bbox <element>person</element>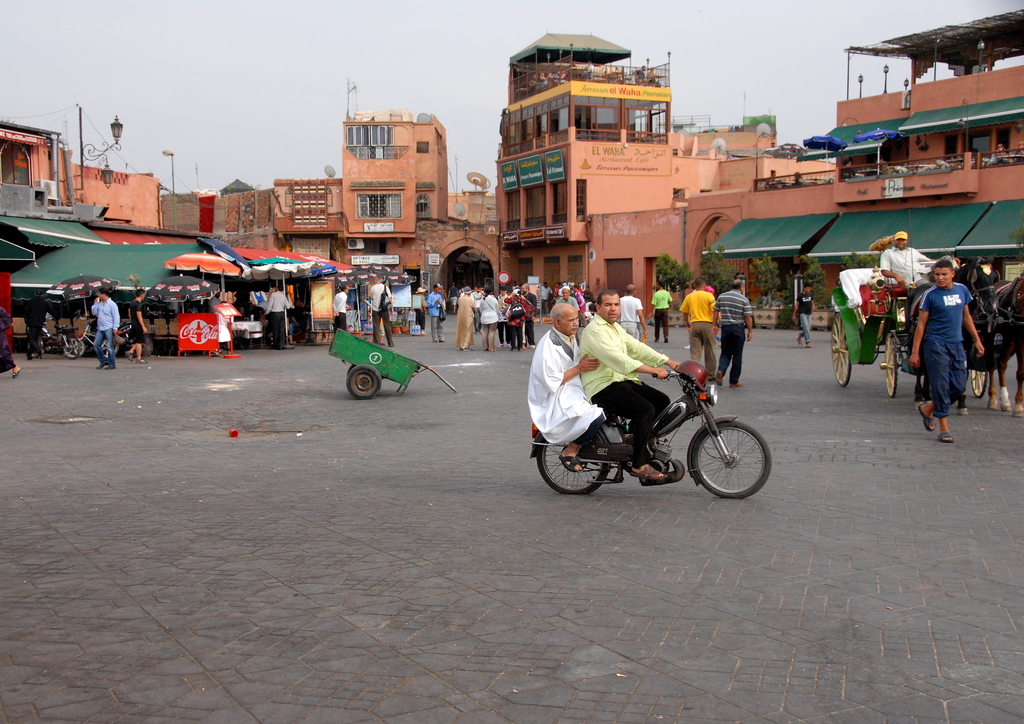
<bbox>557, 284, 576, 305</bbox>
